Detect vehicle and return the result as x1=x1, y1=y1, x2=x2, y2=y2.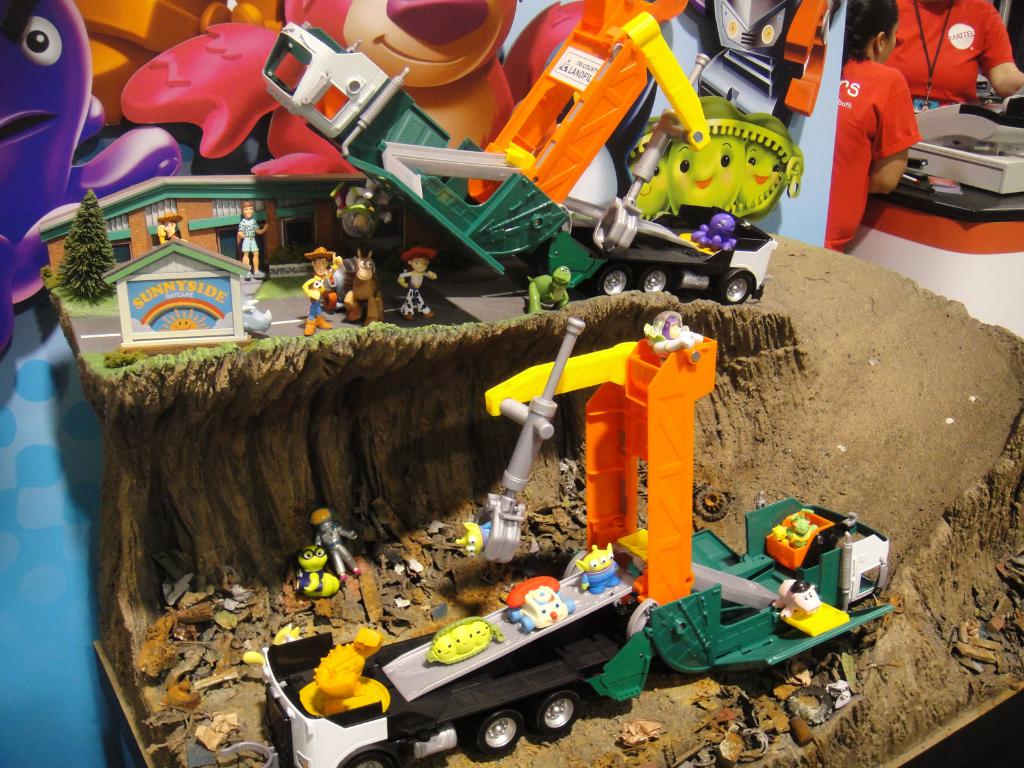
x1=615, y1=8, x2=811, y2=305.
